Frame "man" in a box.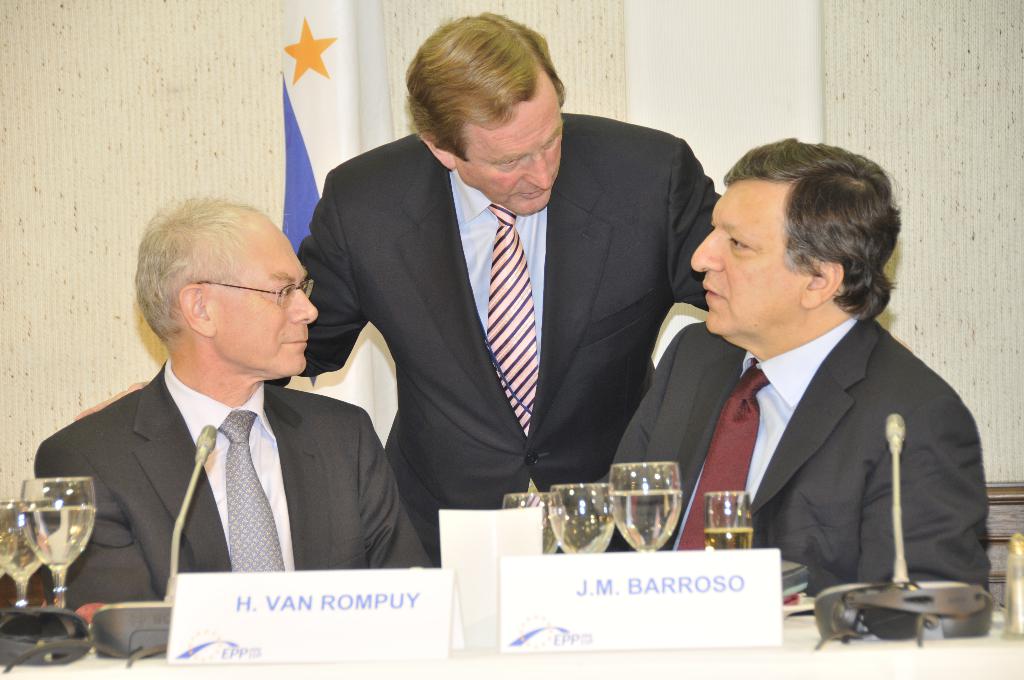
596/134/989/617.
